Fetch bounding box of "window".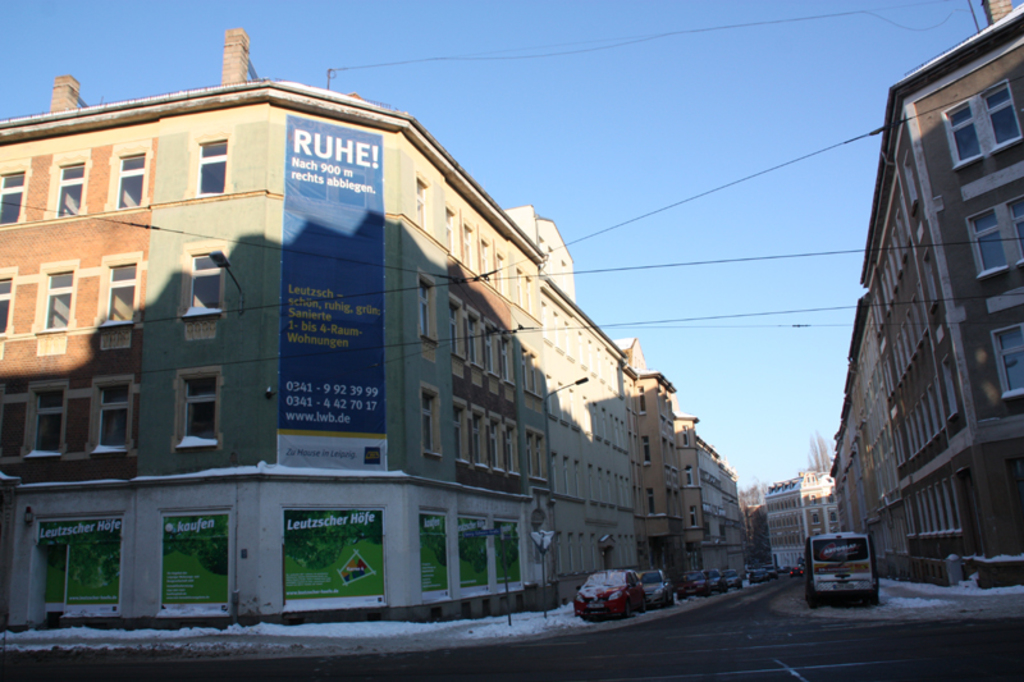
Bbox: bbox(968, 200, 1023, 275).
